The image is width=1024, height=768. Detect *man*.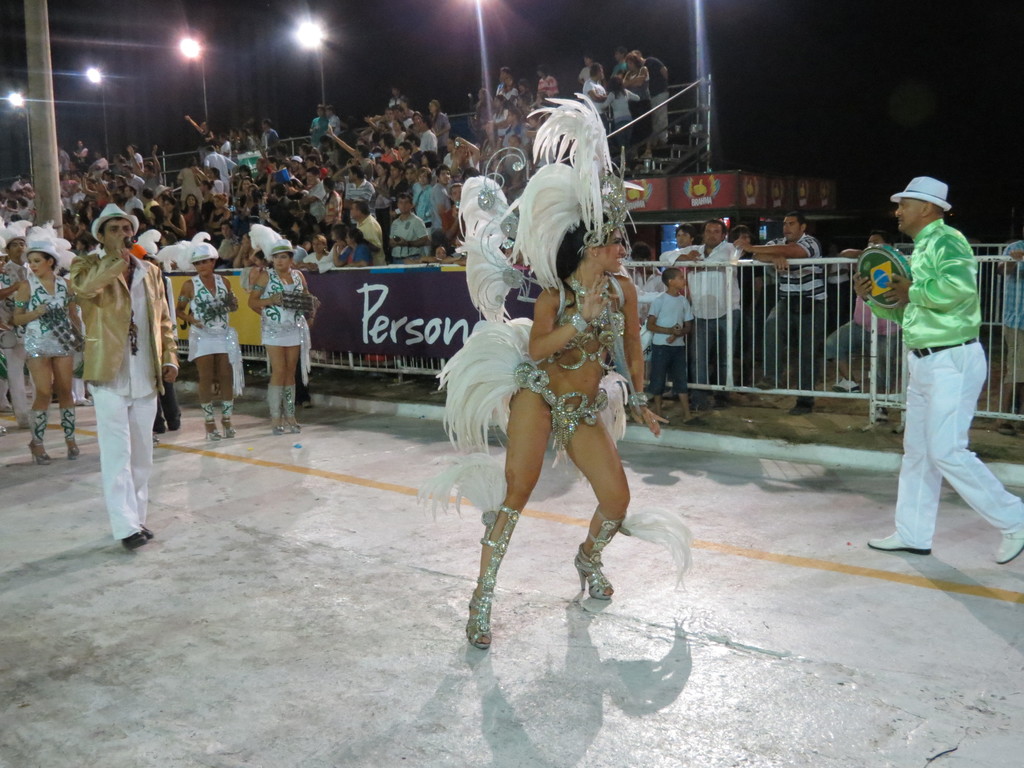
Detection: <bbox>610, 45, 632, 74</bbox>.
